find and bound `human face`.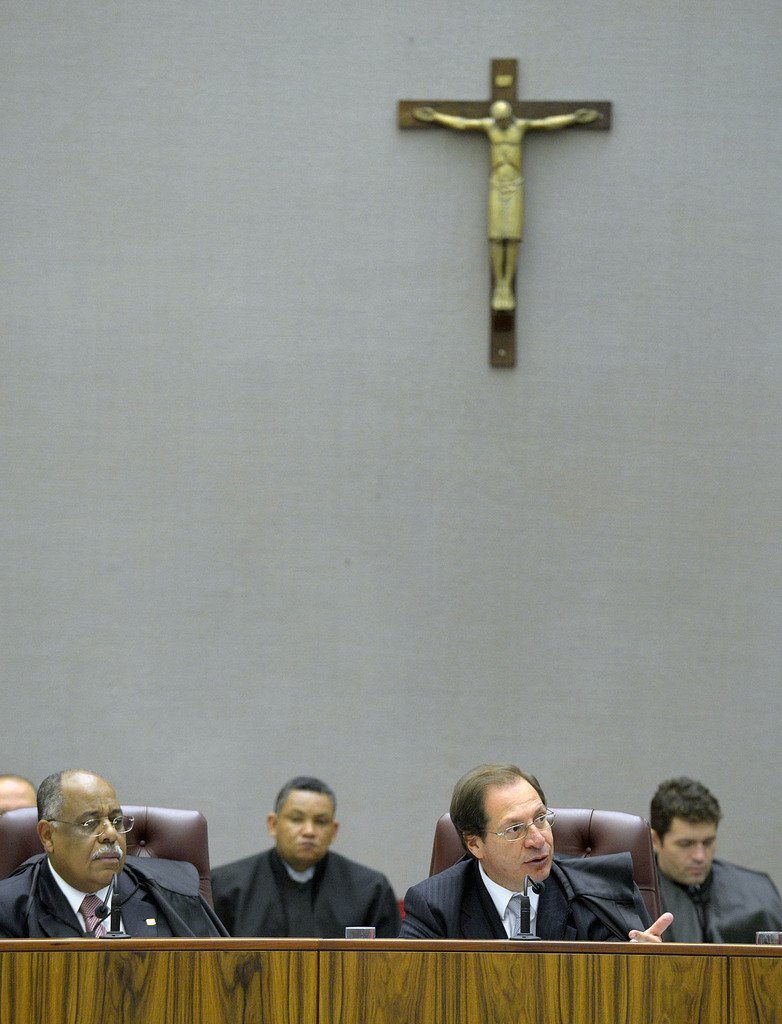
Bound: select_region(657, 806, 719, 876).
